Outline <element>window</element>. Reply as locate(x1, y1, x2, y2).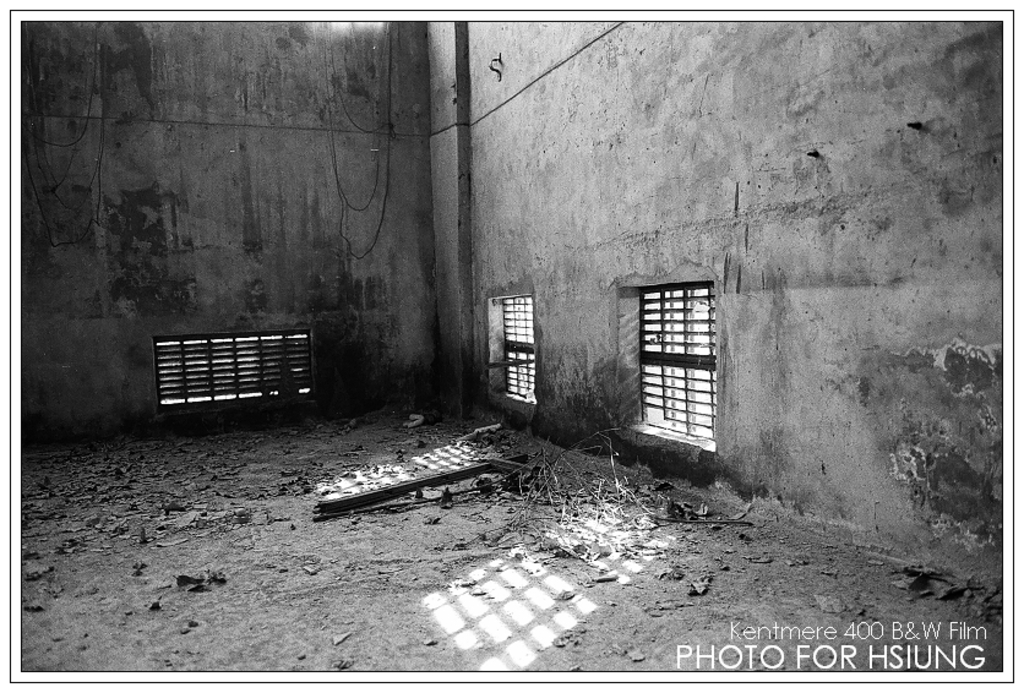
locate(641, 258, 732, 447).
